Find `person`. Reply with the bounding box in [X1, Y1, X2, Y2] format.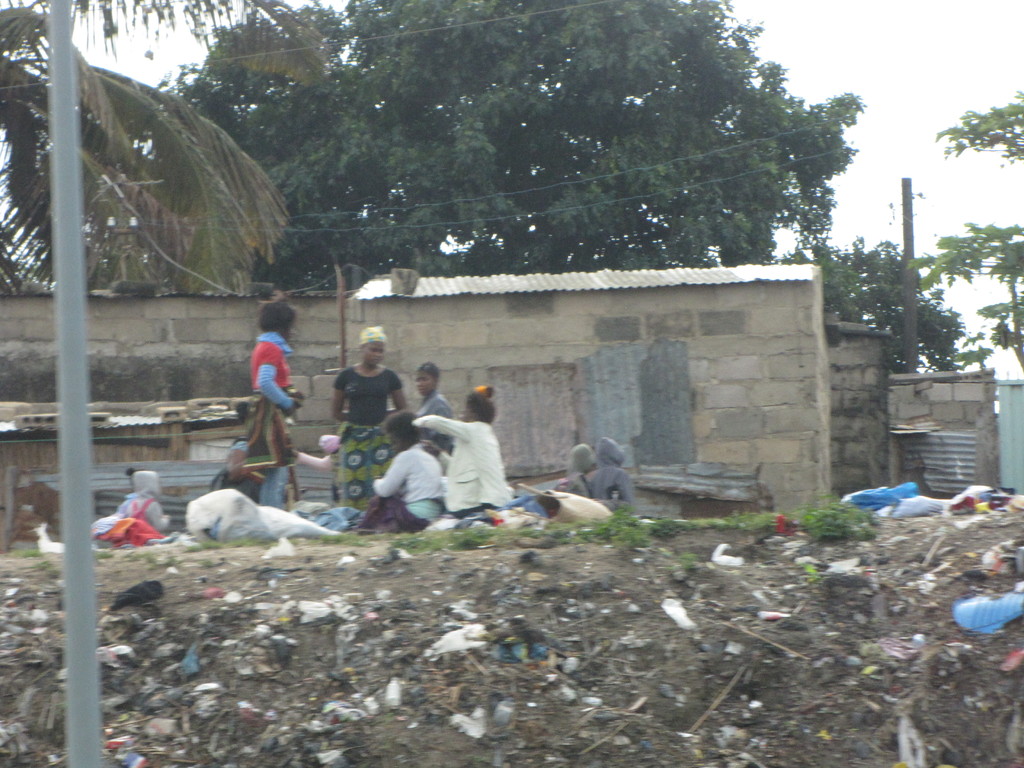
[352, 410, 445, 539].
